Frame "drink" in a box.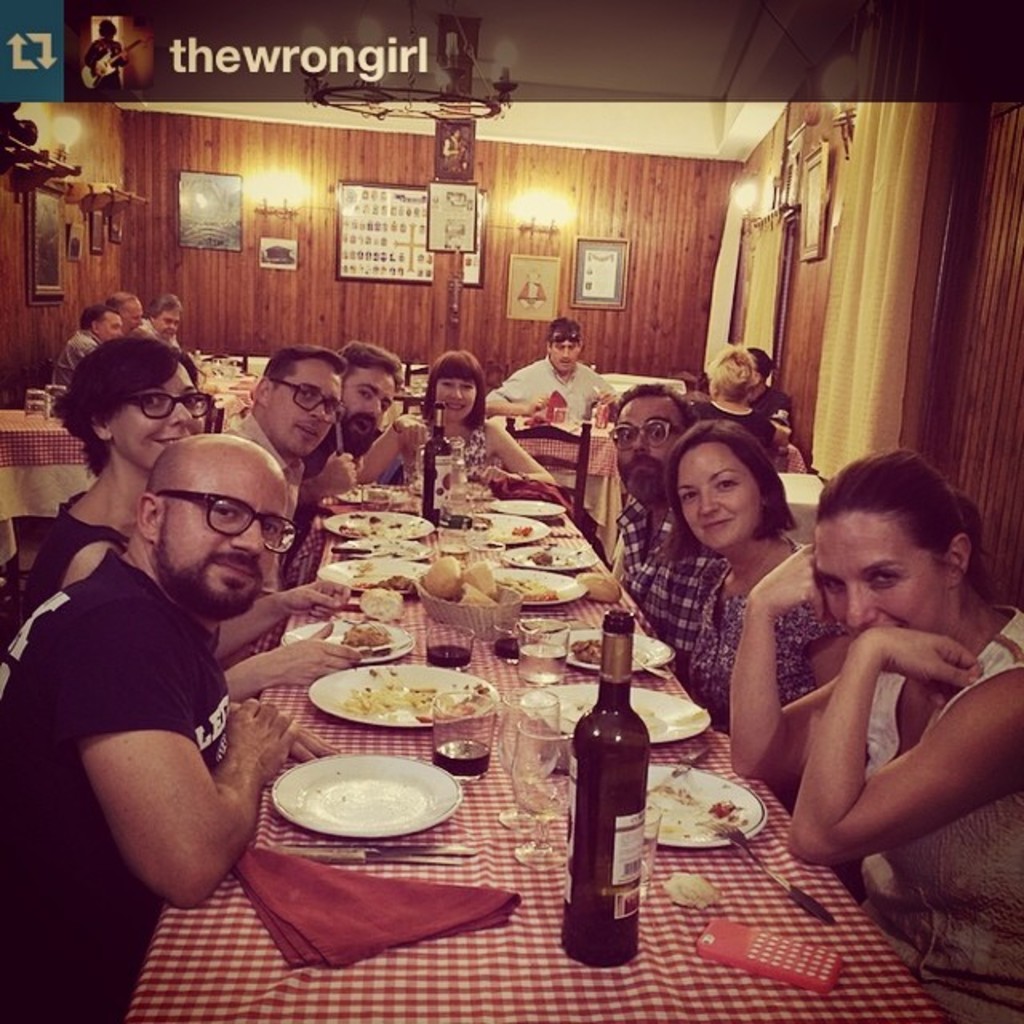
{"x1": 426, "y1": 645, "x2": 470, "y2": 664}.
